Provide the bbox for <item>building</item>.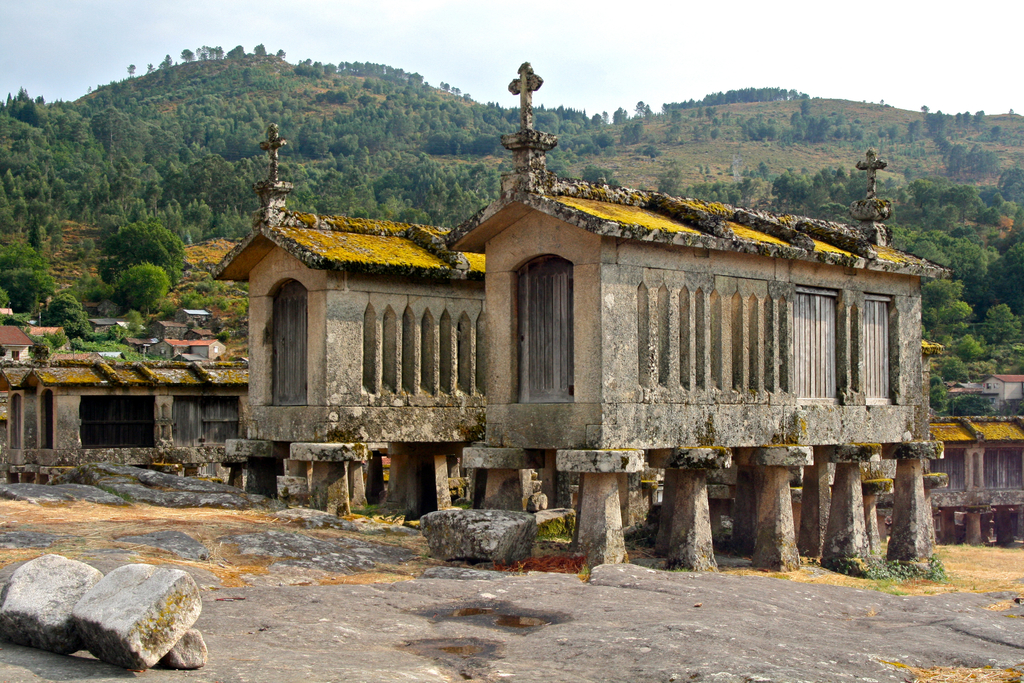
x1=215, y1=180, x2=909, y2=548.
